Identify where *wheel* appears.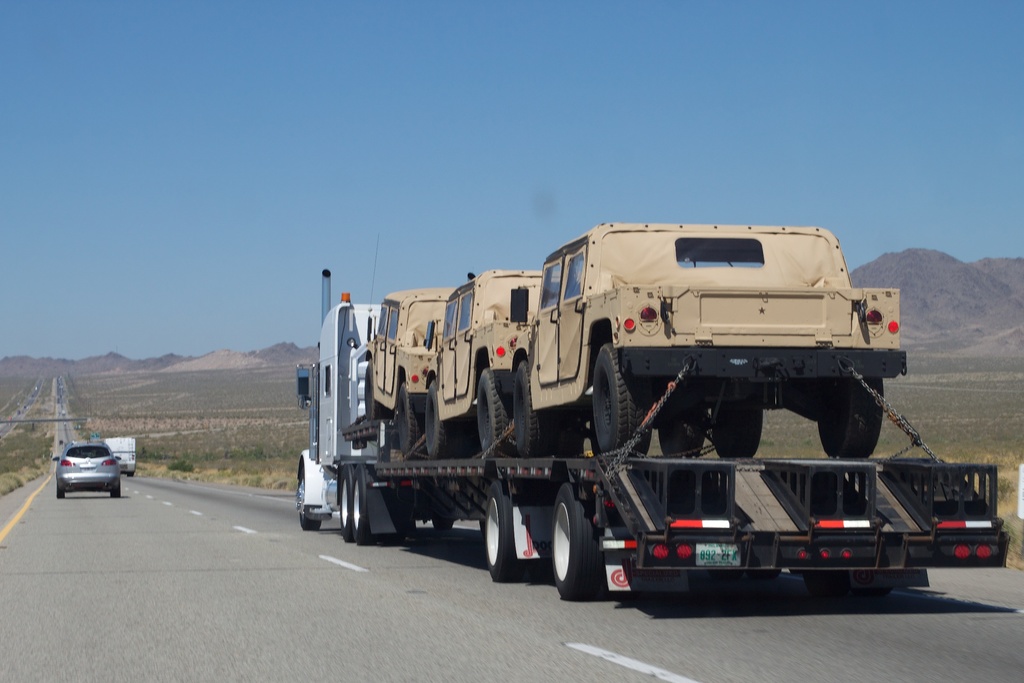
Appears at 358:465:376:547.
